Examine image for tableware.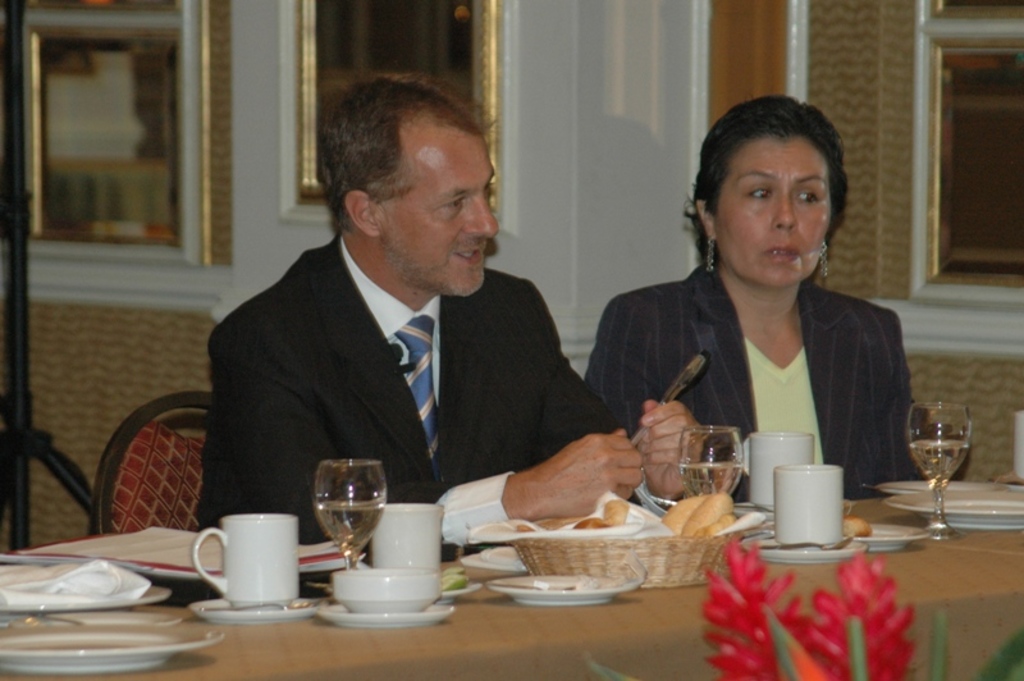
Examination result: 375, 501, 445, 567.
